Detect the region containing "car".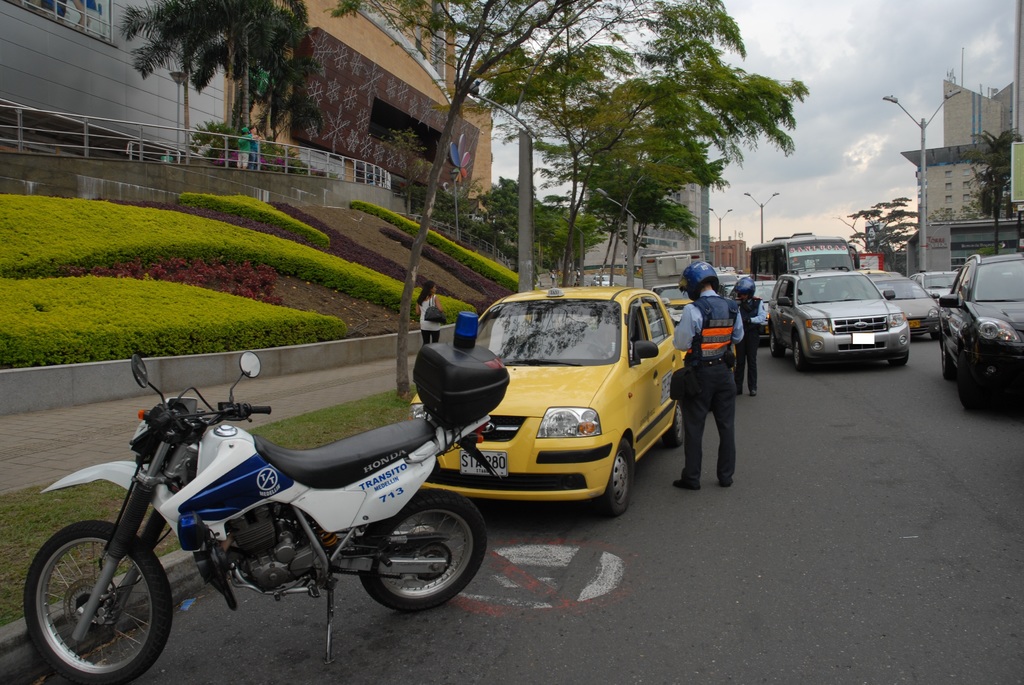
921, 267, 964, 300.
